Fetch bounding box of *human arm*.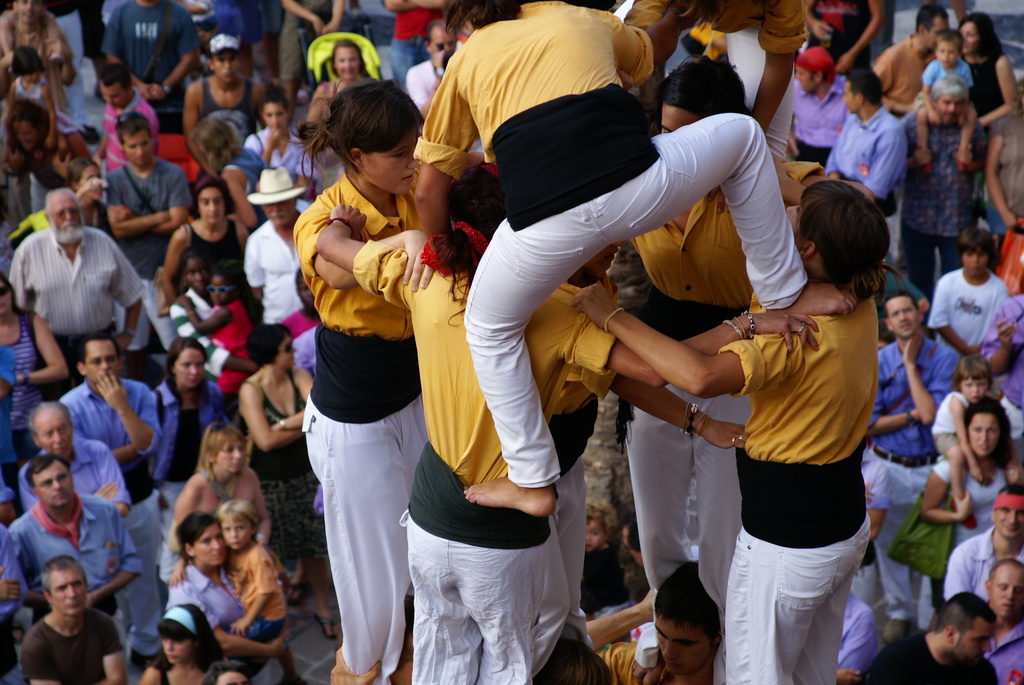
Bbox: x1=220, y1=164, x2=257, y2=232.
